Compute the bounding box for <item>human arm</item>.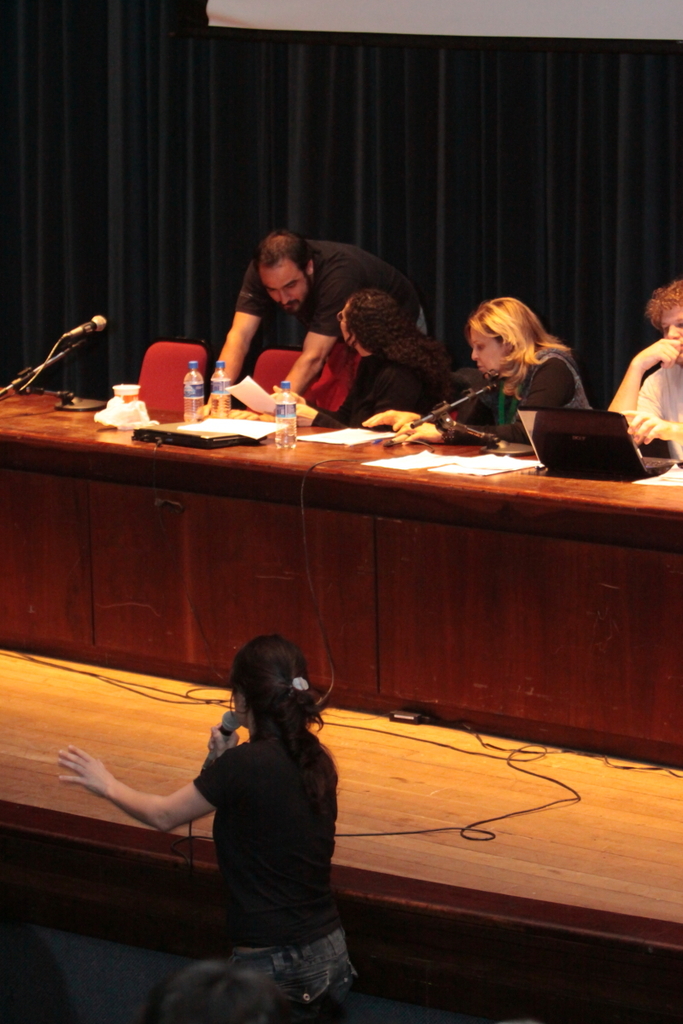
[x1=599, y1=337, x2=682, y2=448].
